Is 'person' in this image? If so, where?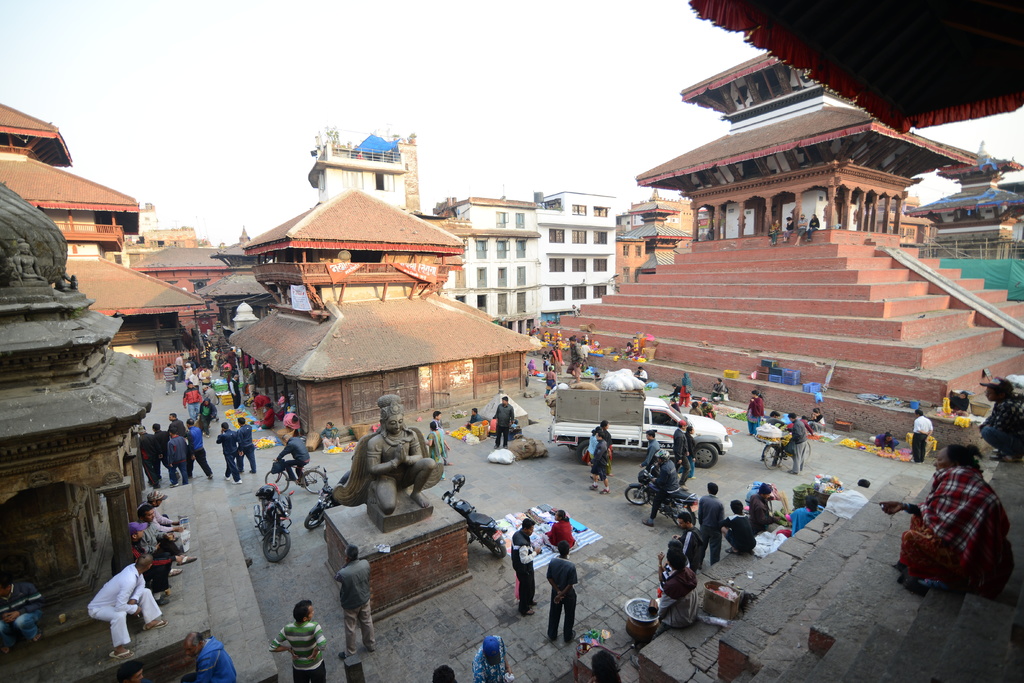
Yes, at rect(283, 409, 308, 433).
